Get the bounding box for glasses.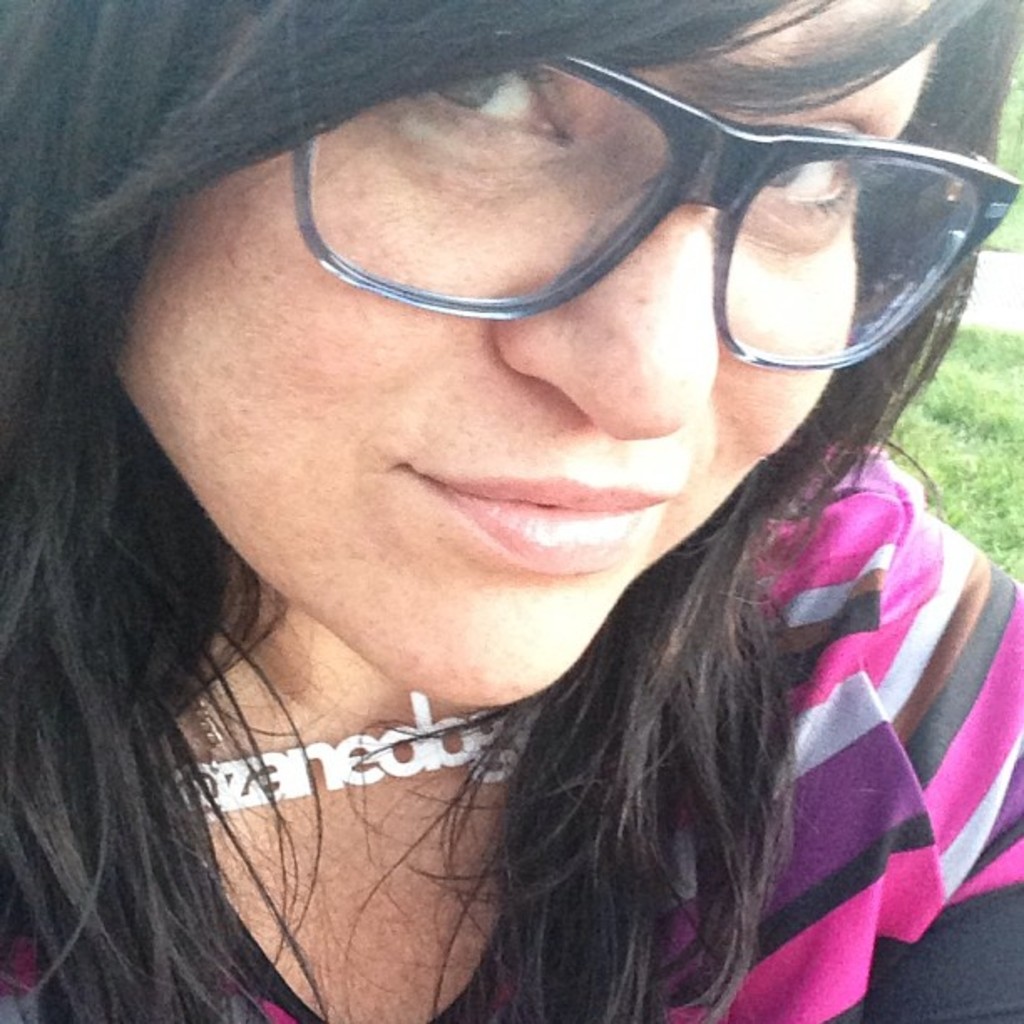
box=[274, 0, 1022, 395].
